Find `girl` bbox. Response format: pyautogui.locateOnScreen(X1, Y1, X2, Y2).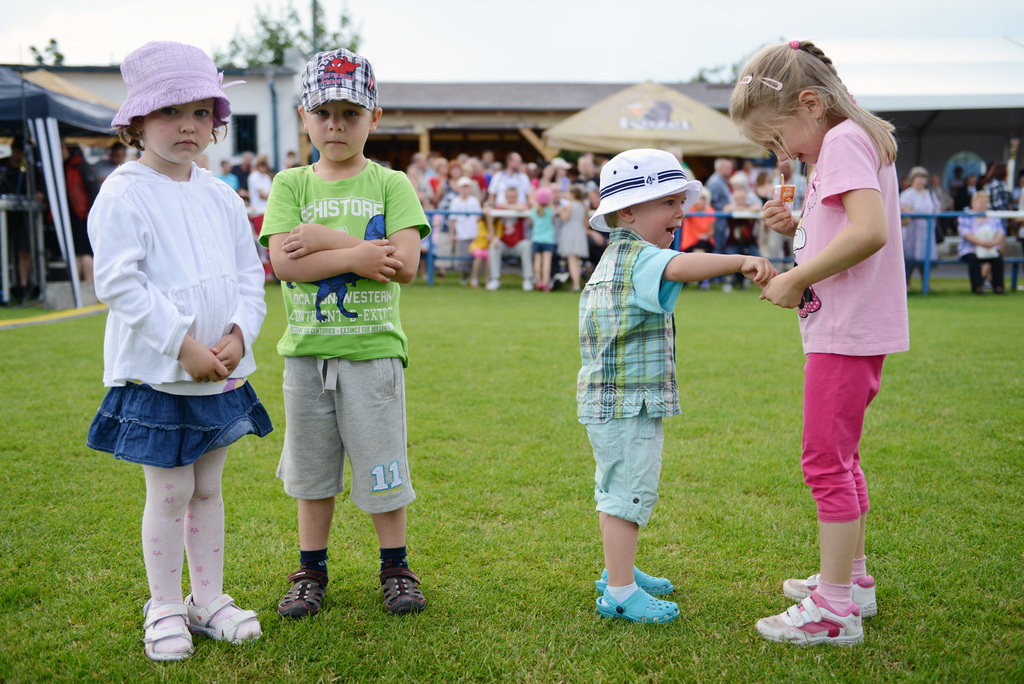
pyautogui.locateOnScreen(470, 202, 497, 286).
